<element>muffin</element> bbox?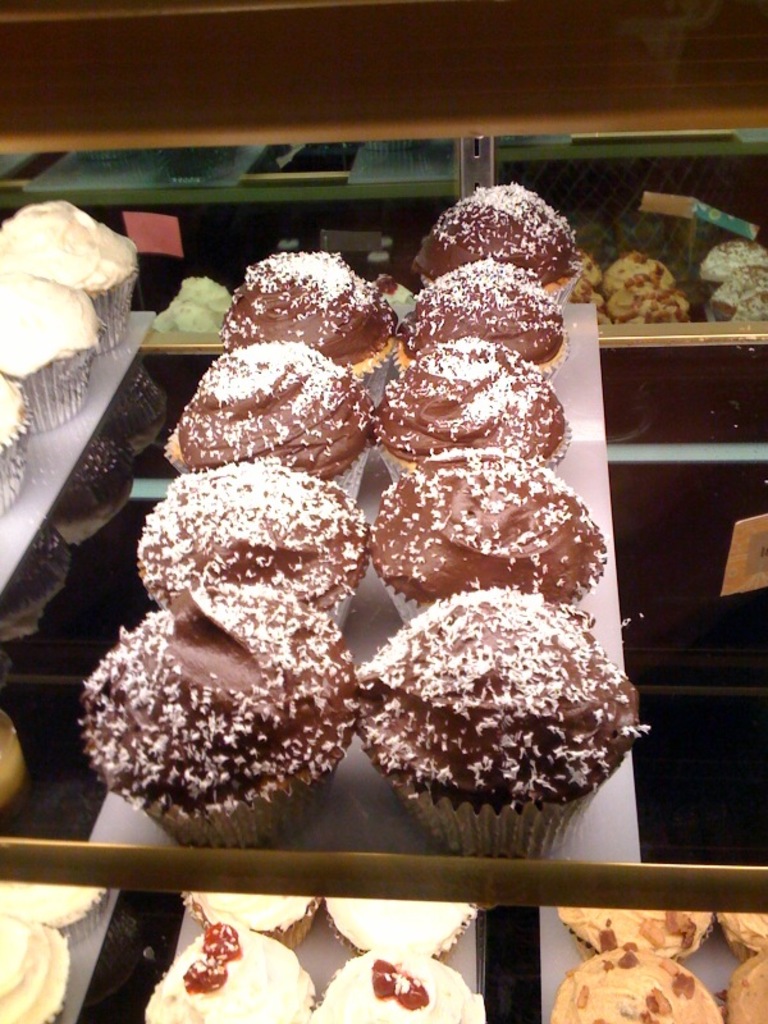
[x1=717, y1=951, x2=767, y2=1023]
